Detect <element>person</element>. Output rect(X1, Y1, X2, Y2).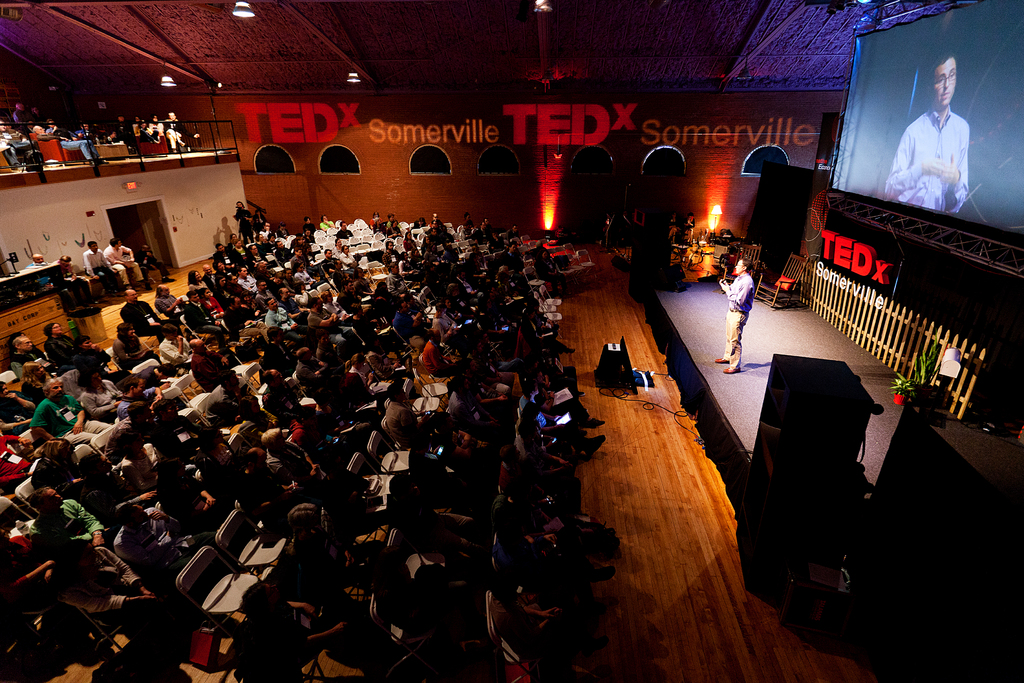
rect(883, 53, 970, 218).
